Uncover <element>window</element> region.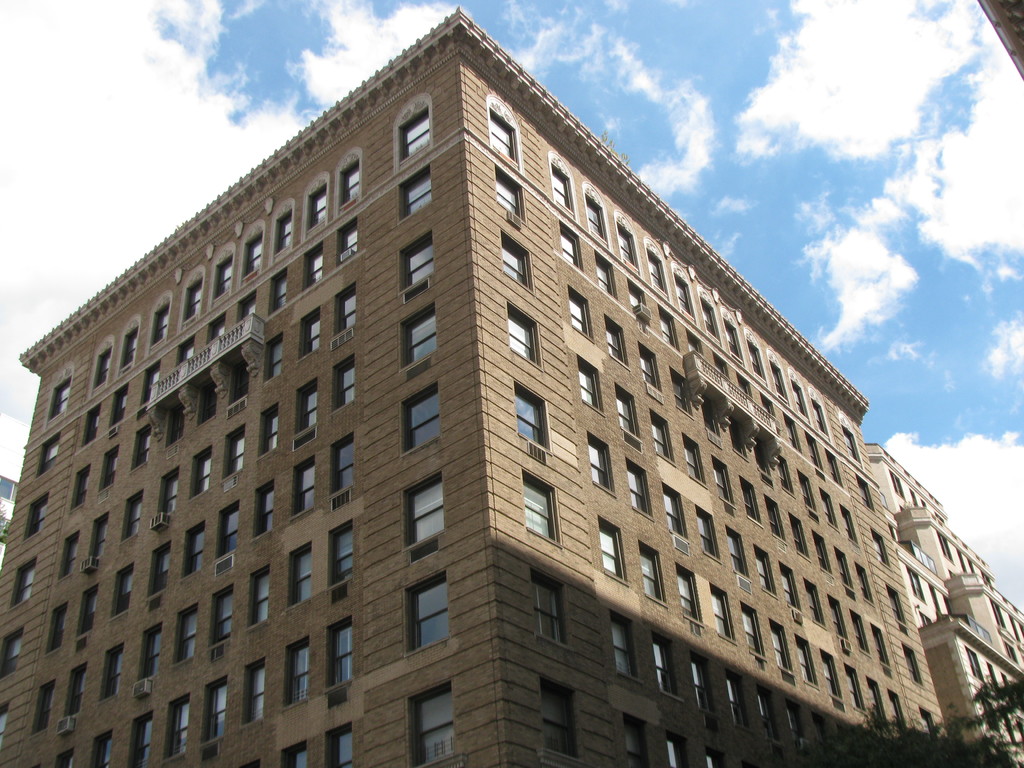
Uncovered: x1=405 y1=476 x2=444 y2=541.
